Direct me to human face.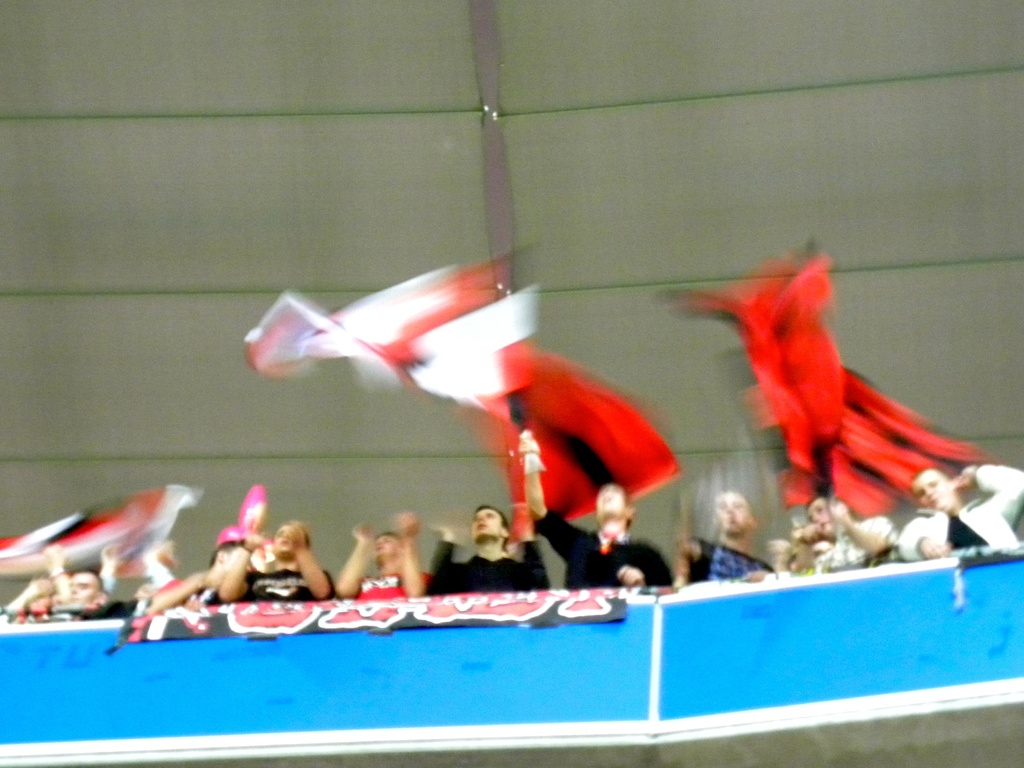
Direction: 70/572/97/606.
